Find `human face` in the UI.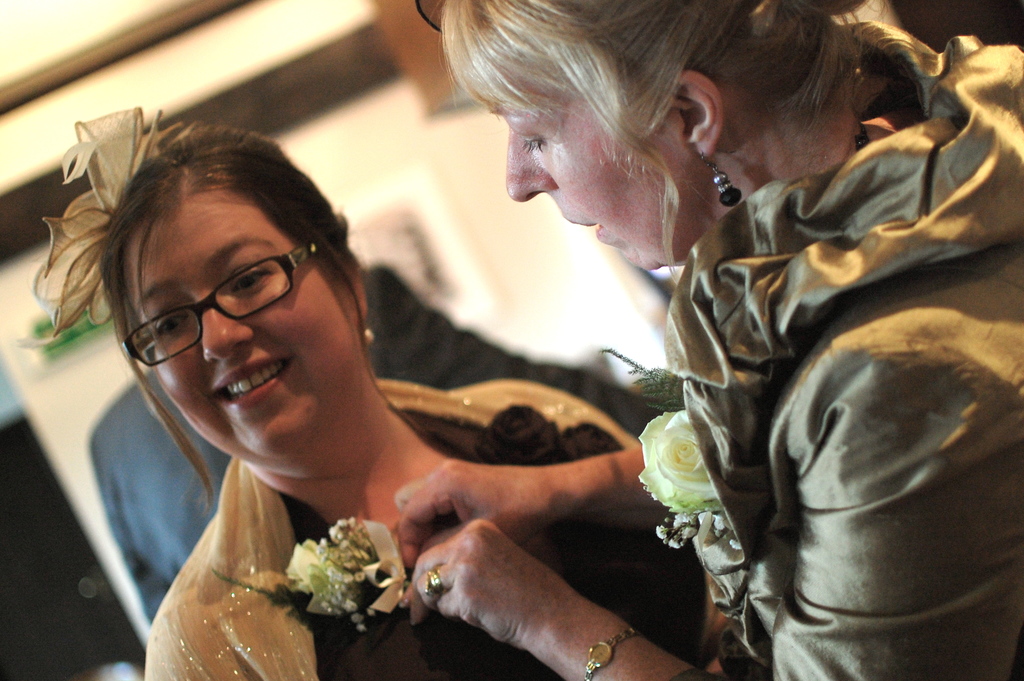
UI element at region(125, 193, 357, 455).
